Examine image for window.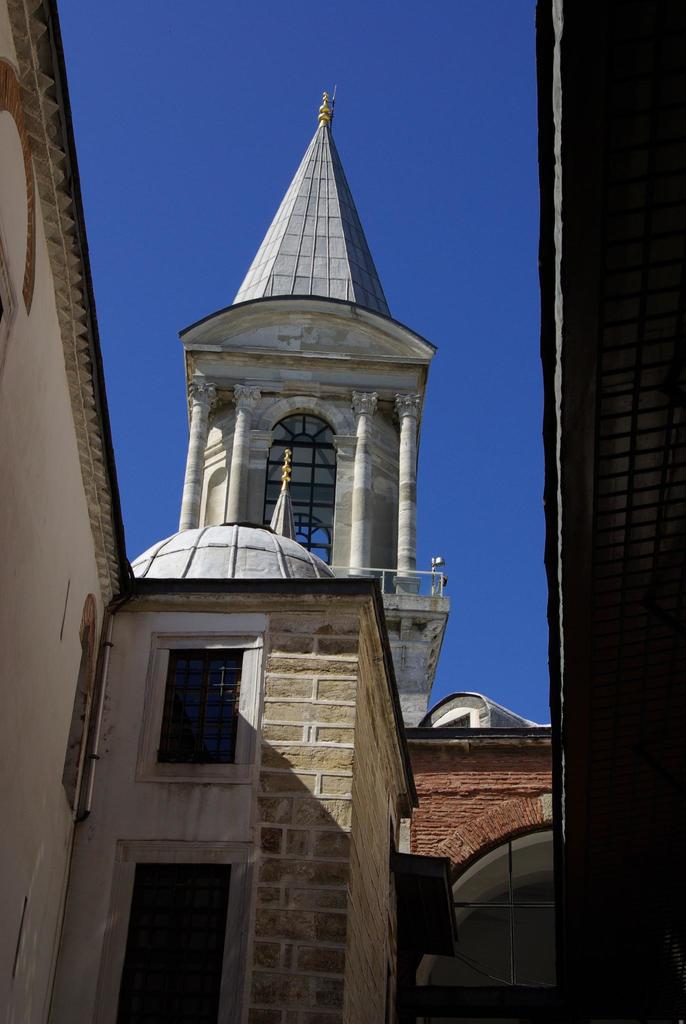
Examination result: <bbox>262, 406, 332, 566</bbox>.
